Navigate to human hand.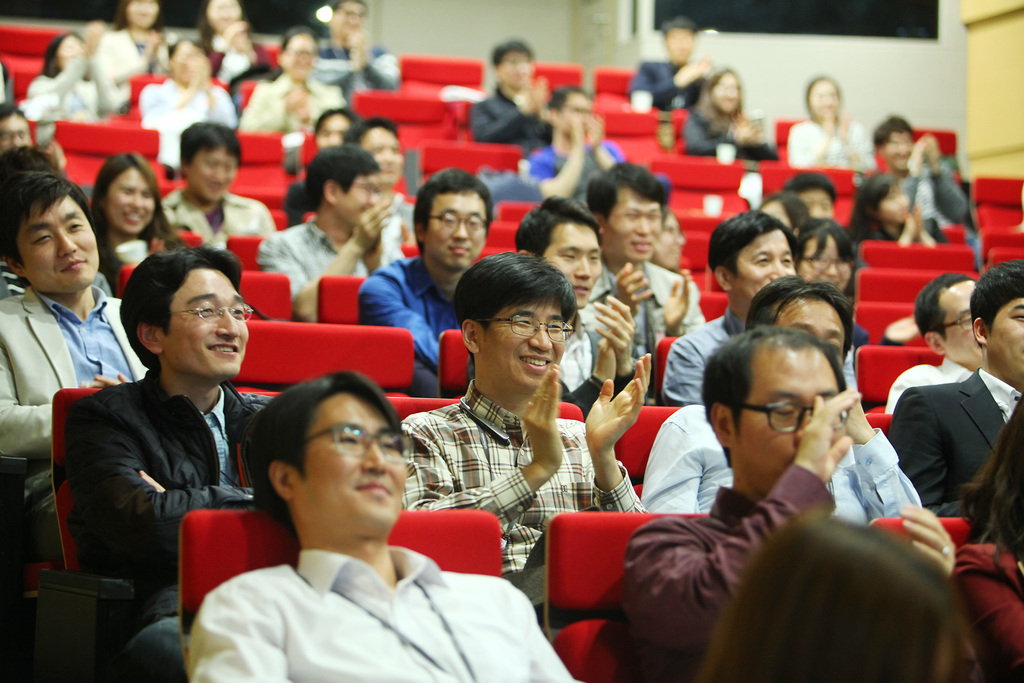
Navigation target: (570, 109, 584, 151).
